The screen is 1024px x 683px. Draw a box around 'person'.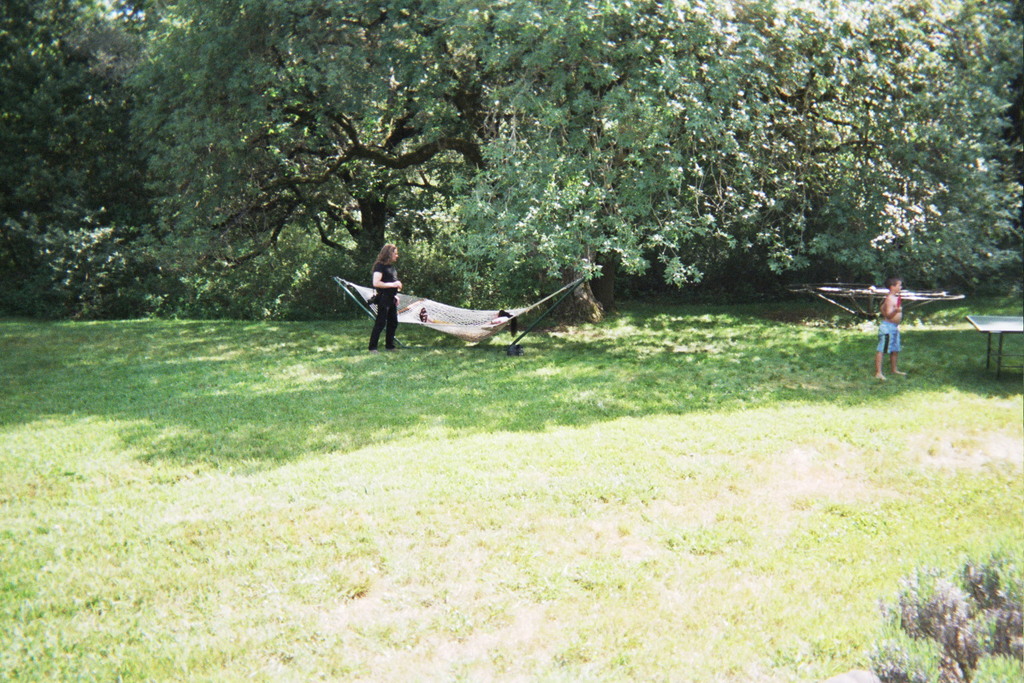
<region>359, 239, 409, 354</region>.
